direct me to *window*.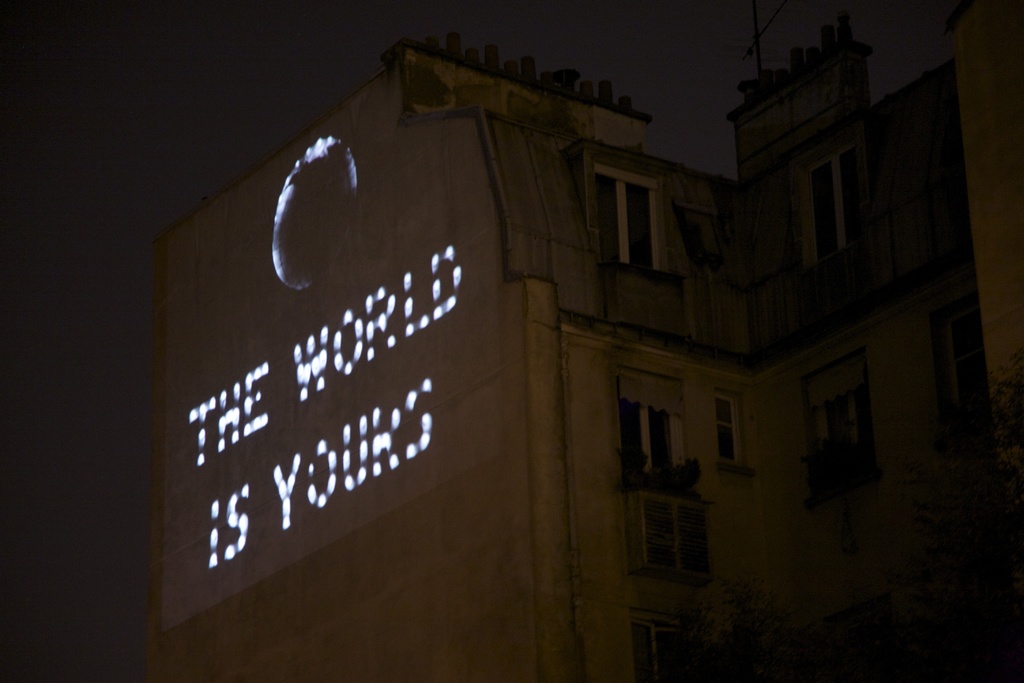
Direction: (x1=808, y1=349, x2=879, y2=503).
